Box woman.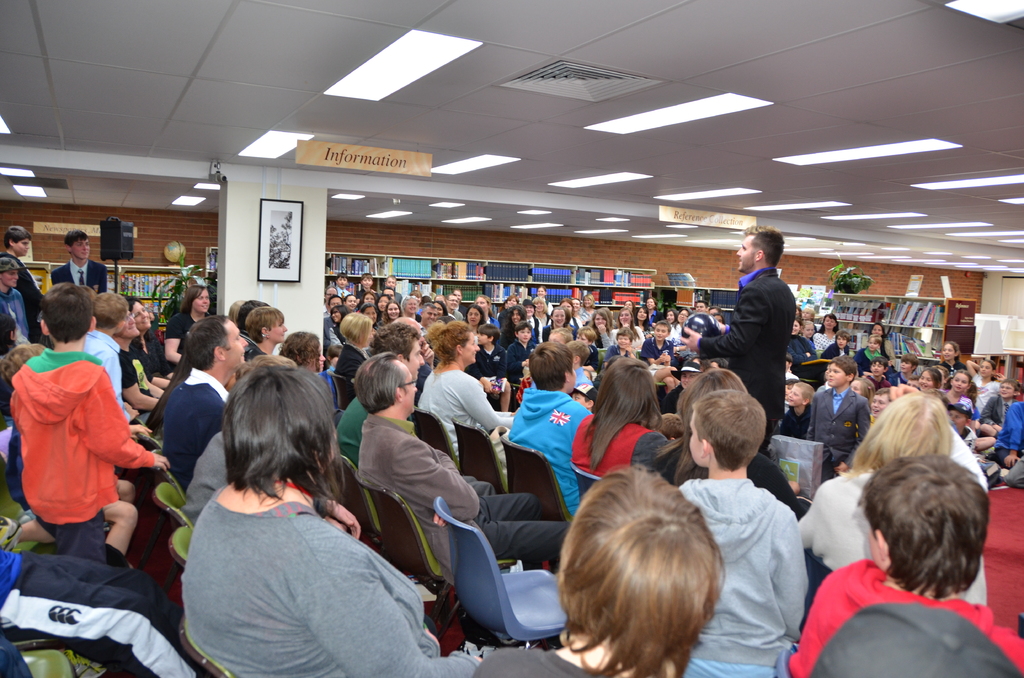
[475,295,500,330].
